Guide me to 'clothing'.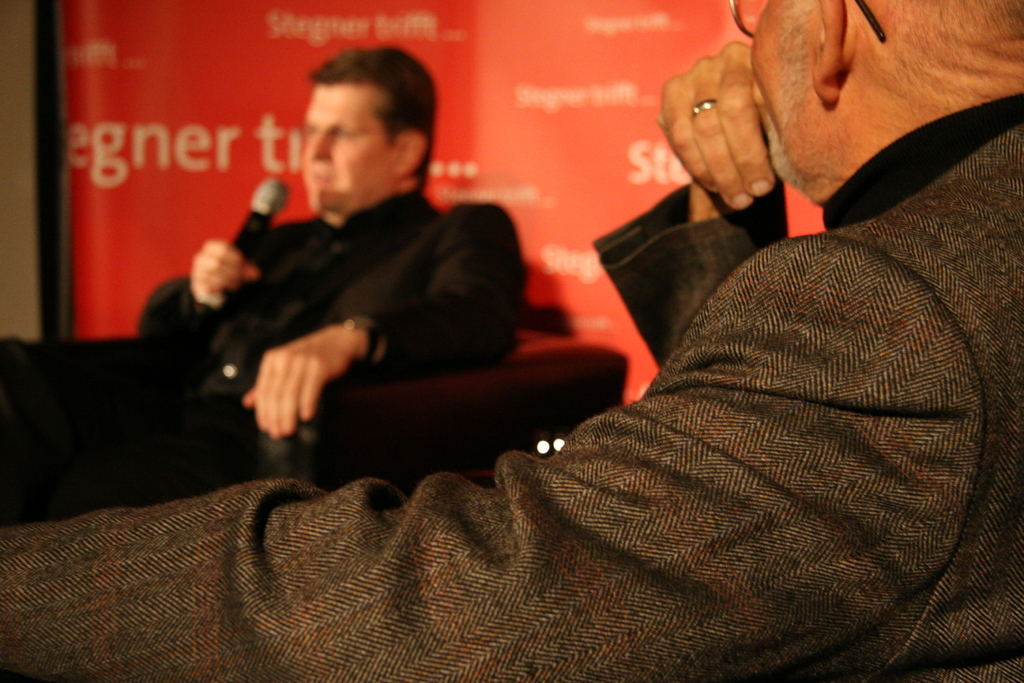
Guidance: Rect(138, 186, 531, 509).
